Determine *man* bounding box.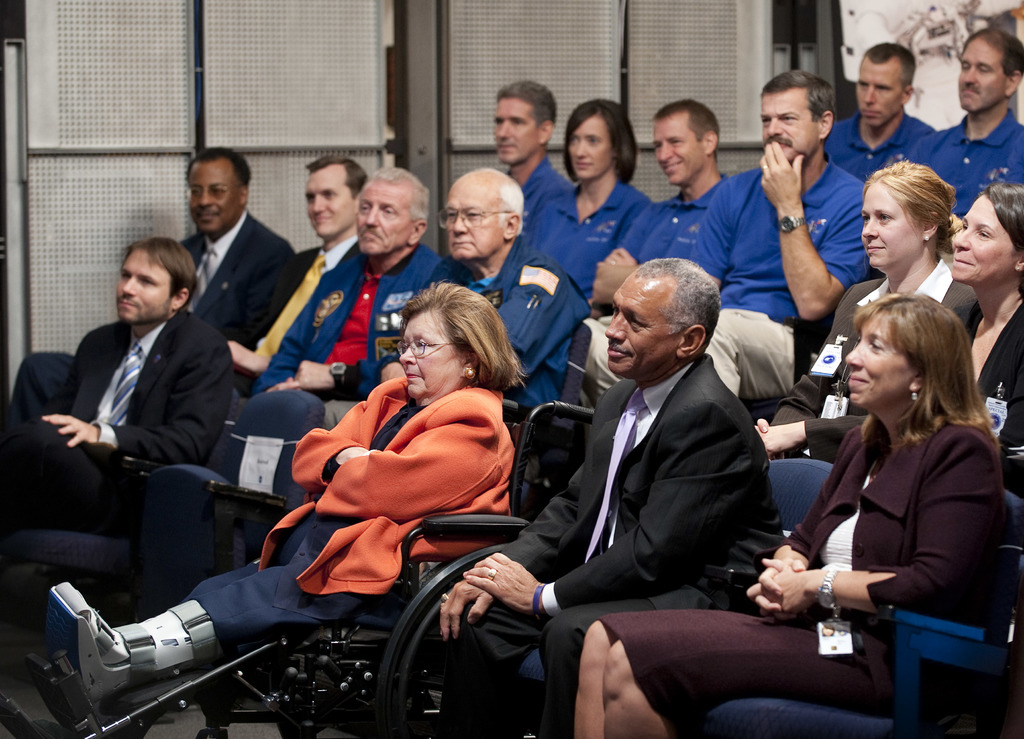
Determined: crop(588, 70, 875, 400).
